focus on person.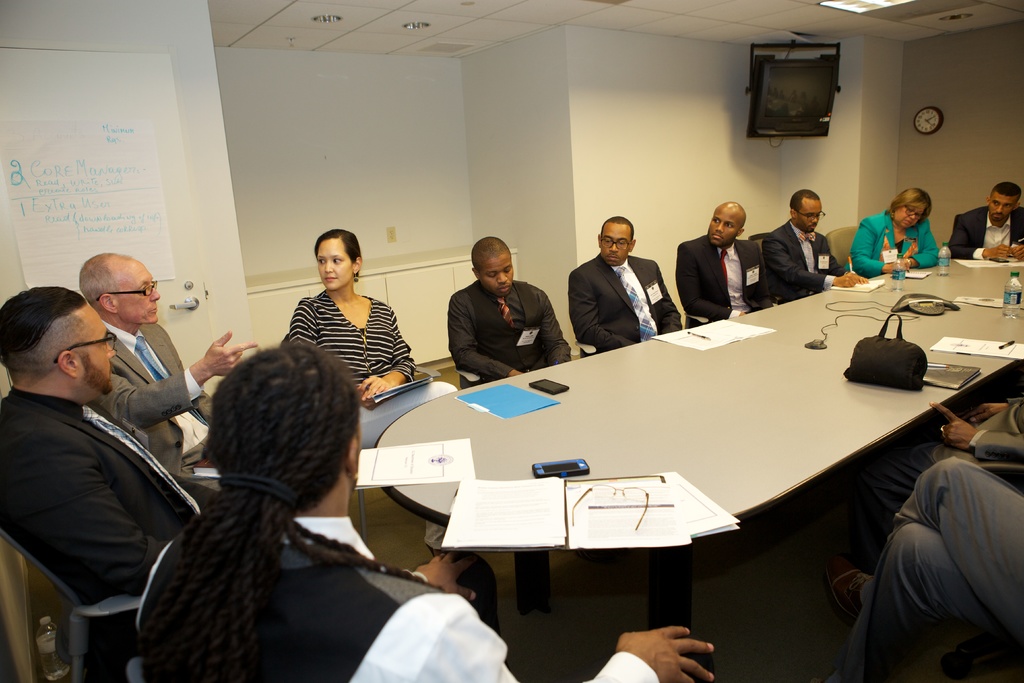
Focused at Rect(844, 186, 936, 274).
